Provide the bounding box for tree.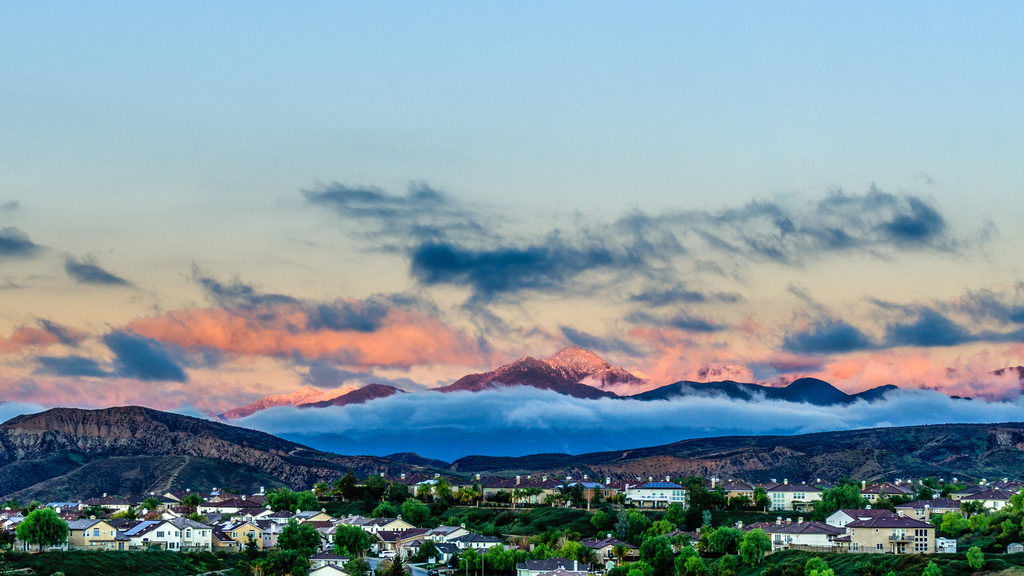
BBox(383, 482, 405, 506).
